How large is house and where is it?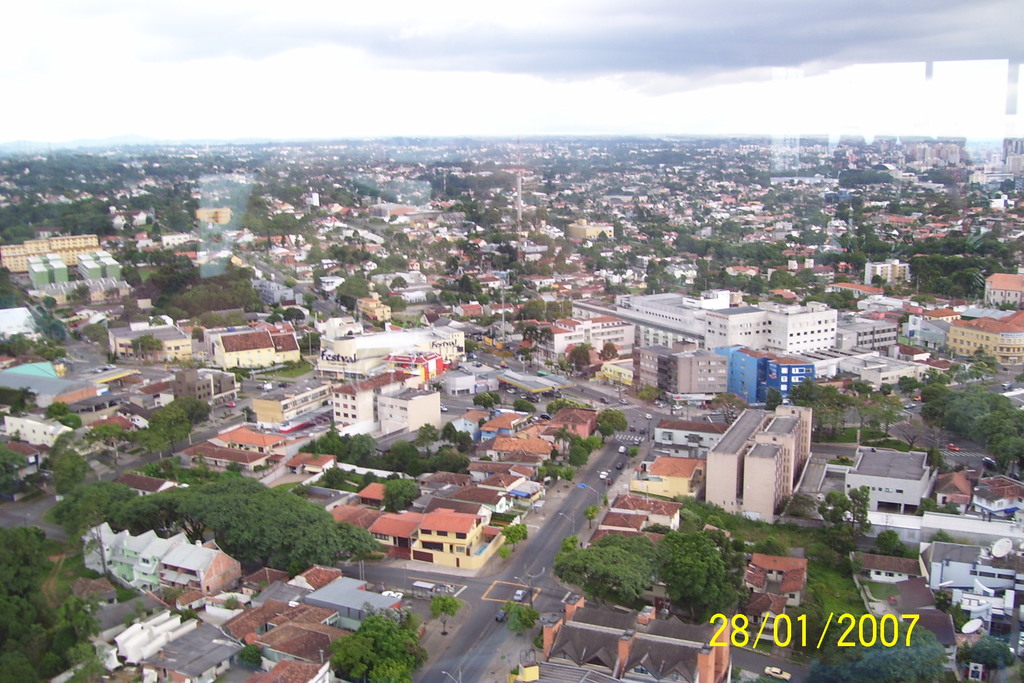
Bounding box: bbox=[246, 564, 301, 591].
